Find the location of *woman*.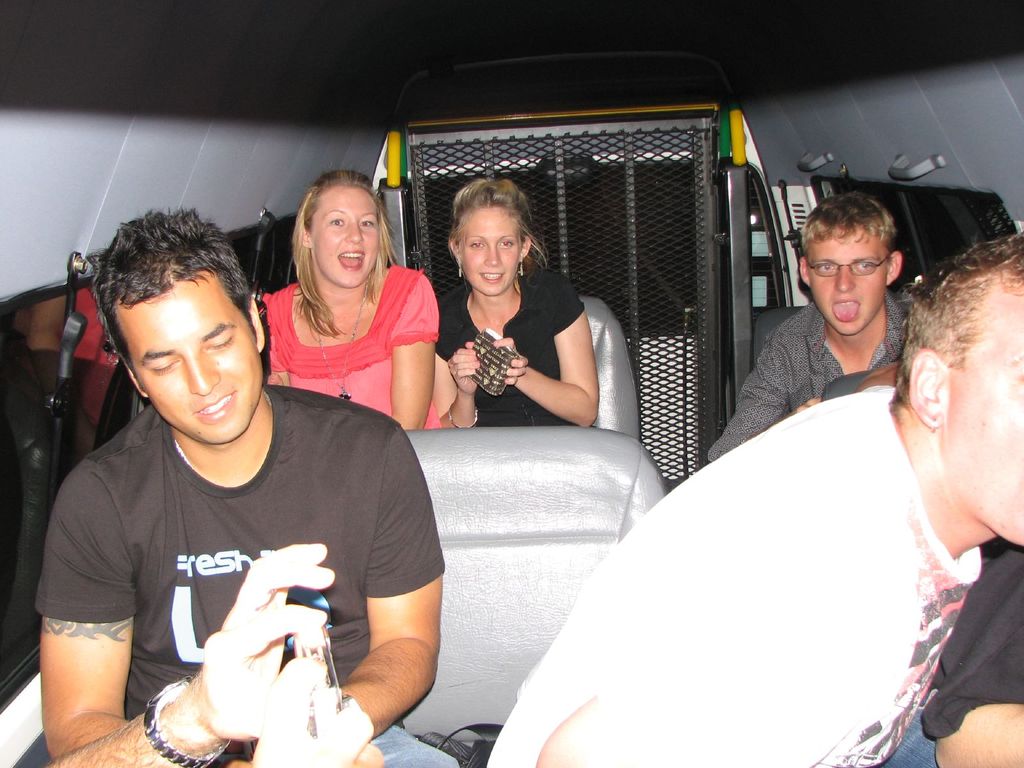
Location: bbox=[252, 175, 437, 470].
